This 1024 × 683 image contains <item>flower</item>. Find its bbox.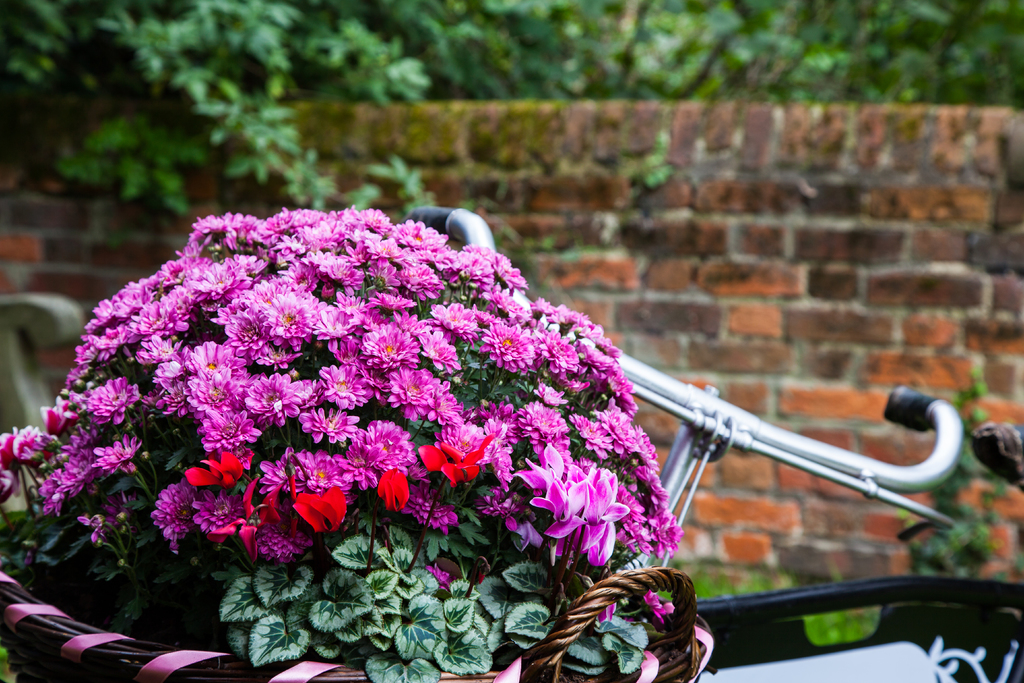
locate(410, 332, 458, 375).
